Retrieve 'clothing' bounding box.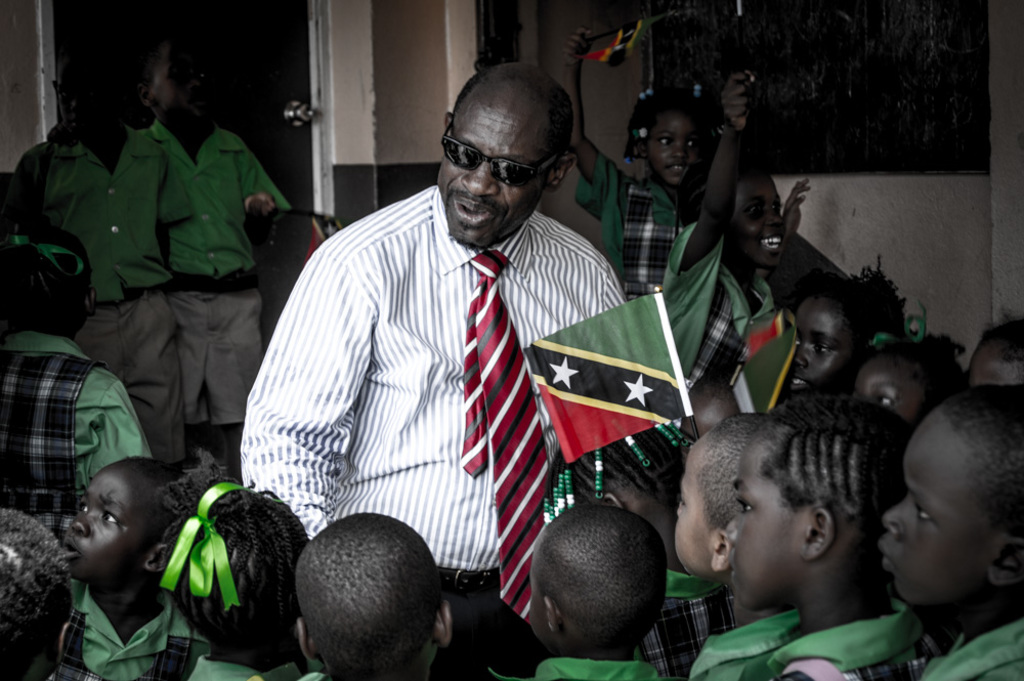
Bounding box: [298, 670, 327, 680].
